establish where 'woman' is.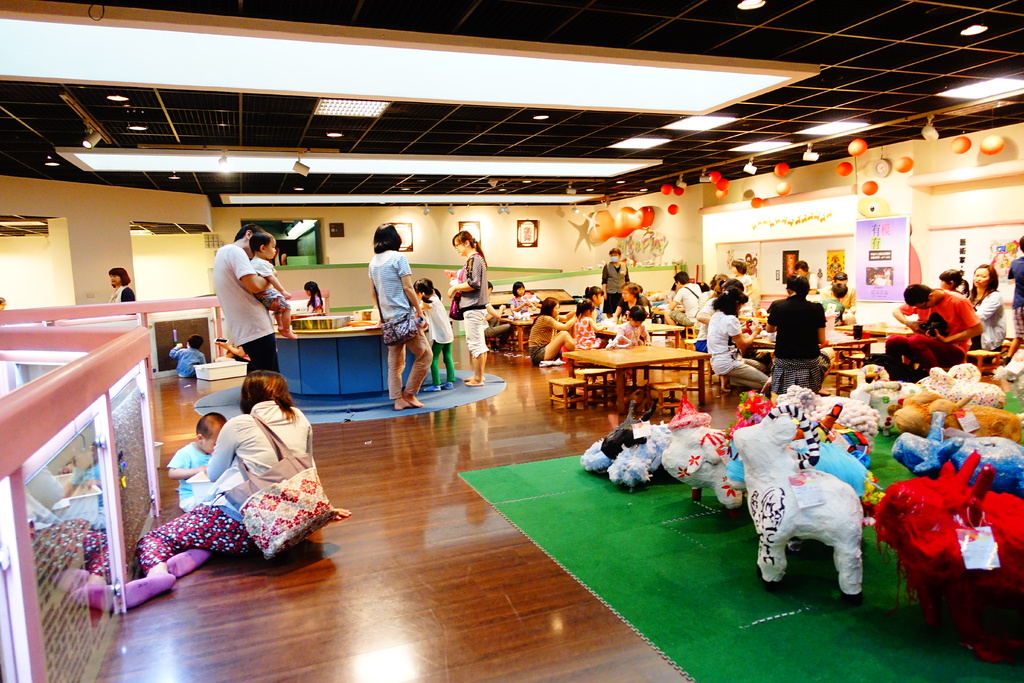
Established at <box>444,229,490,387</box>.
